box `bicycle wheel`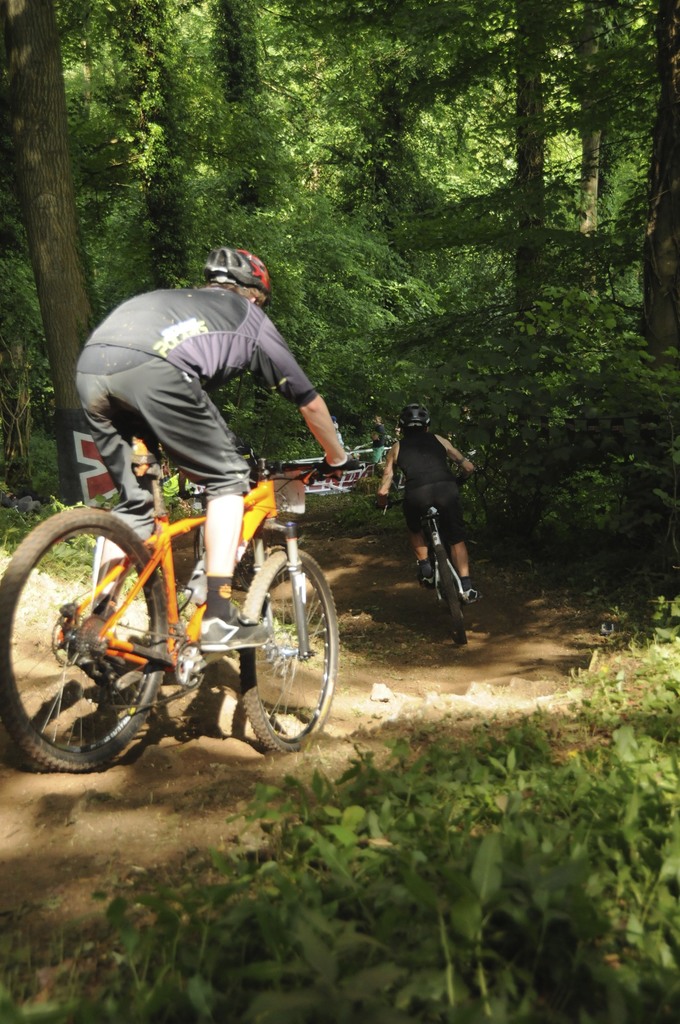
pyautogui.locateOnScreen(15, 504, 173, 778)
